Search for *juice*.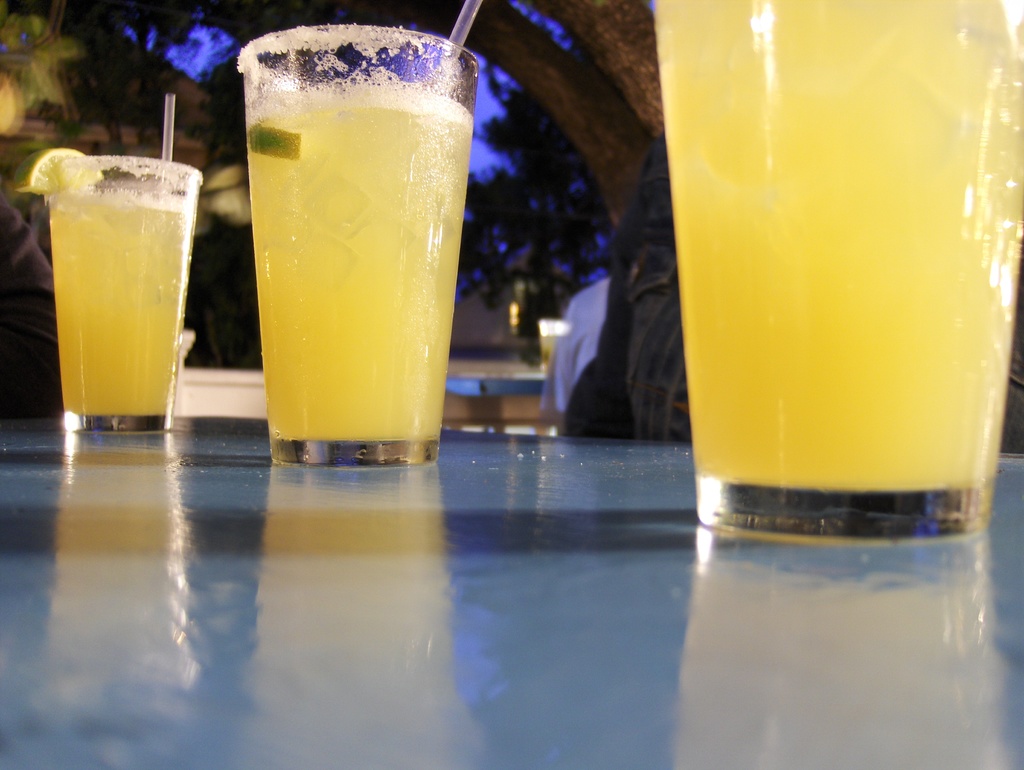
Found at <region>46, 183, 196, 416</region>.
